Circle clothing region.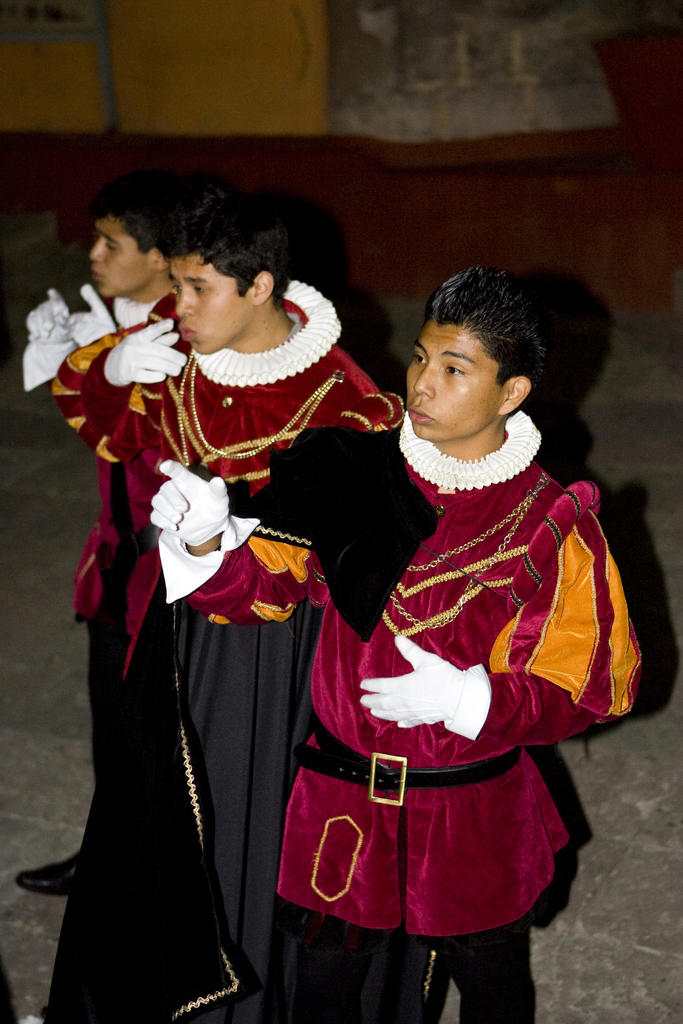
Region: select_region(154, 405, 652, 1023).
